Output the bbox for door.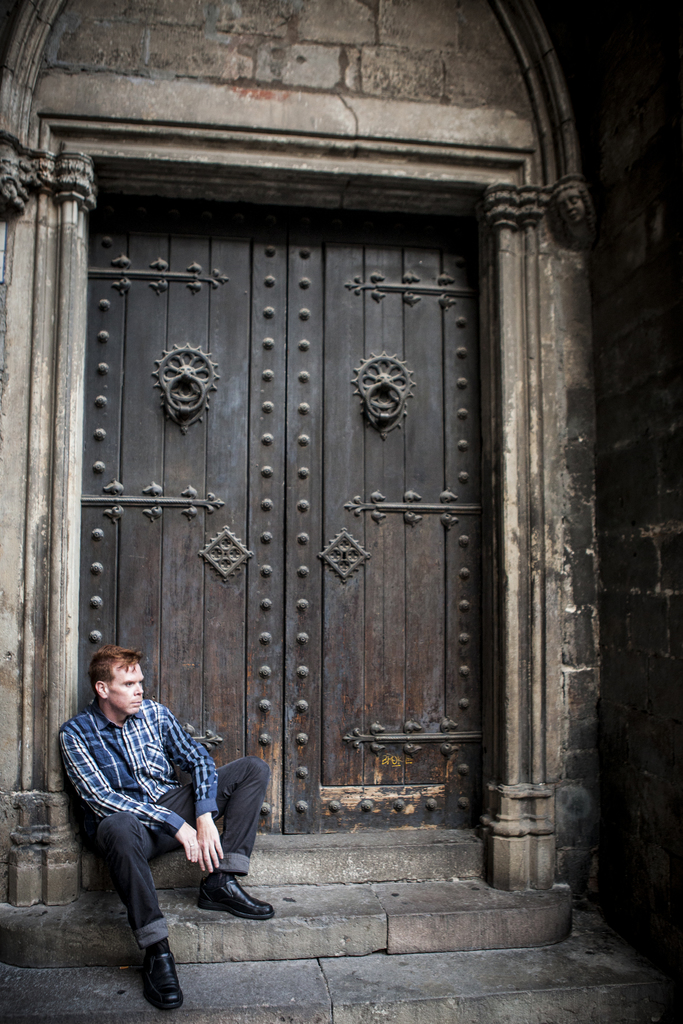
select_region(76, 151, 533, 831).
